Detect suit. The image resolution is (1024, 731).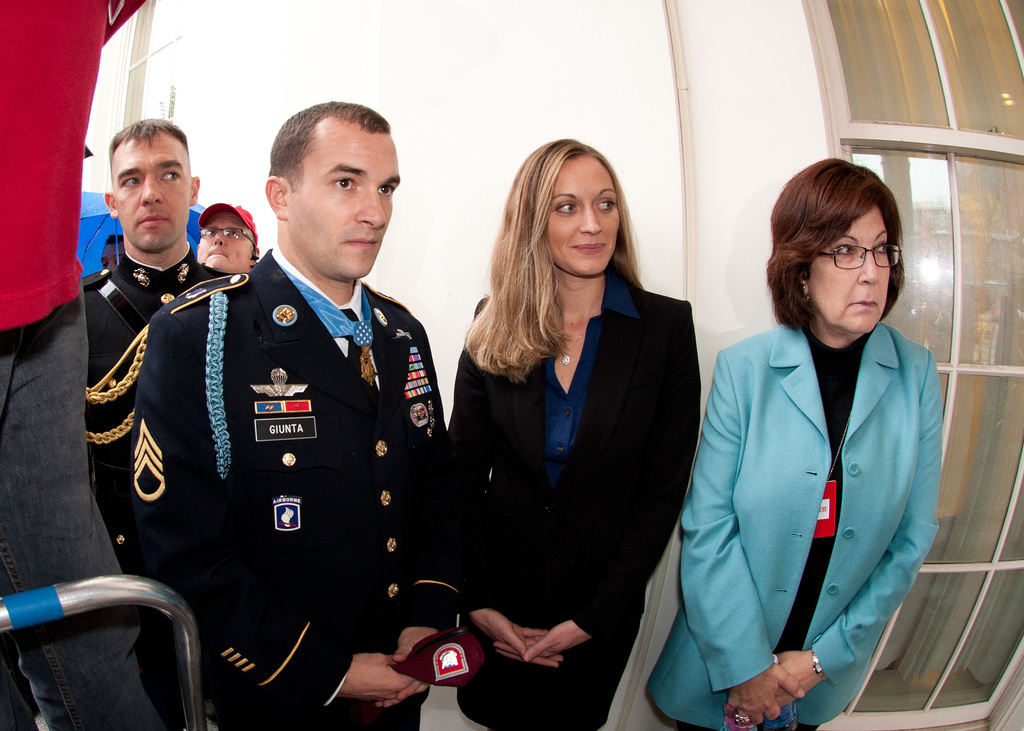
436 262 703 643.
